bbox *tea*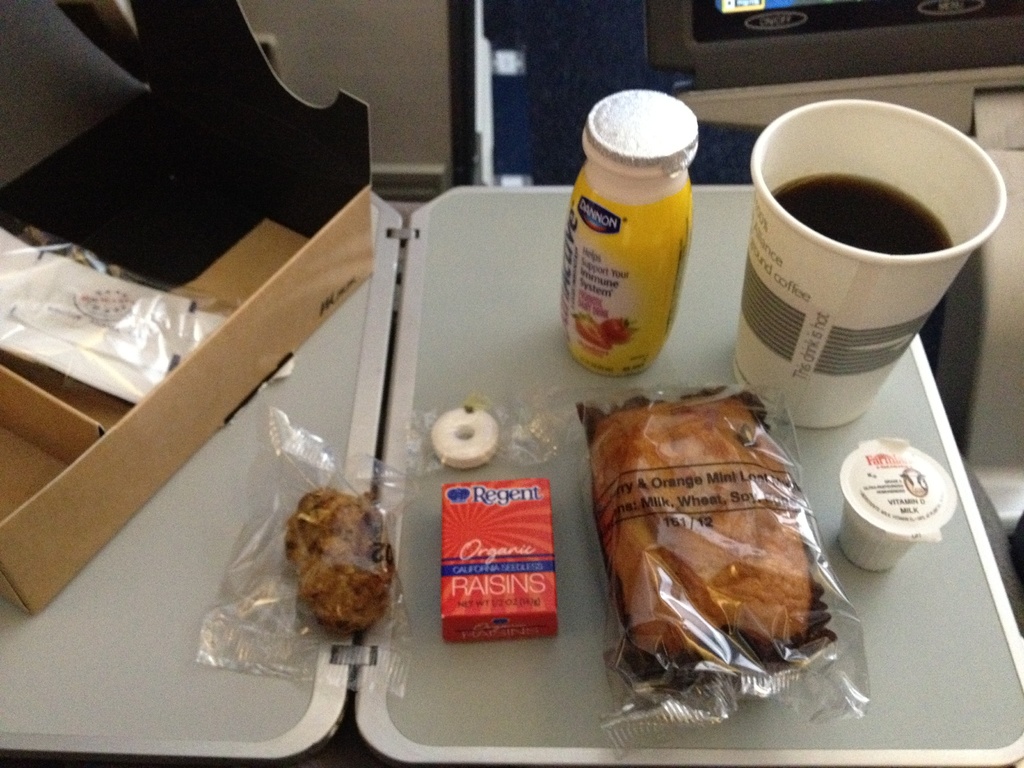
772:171:959:257
